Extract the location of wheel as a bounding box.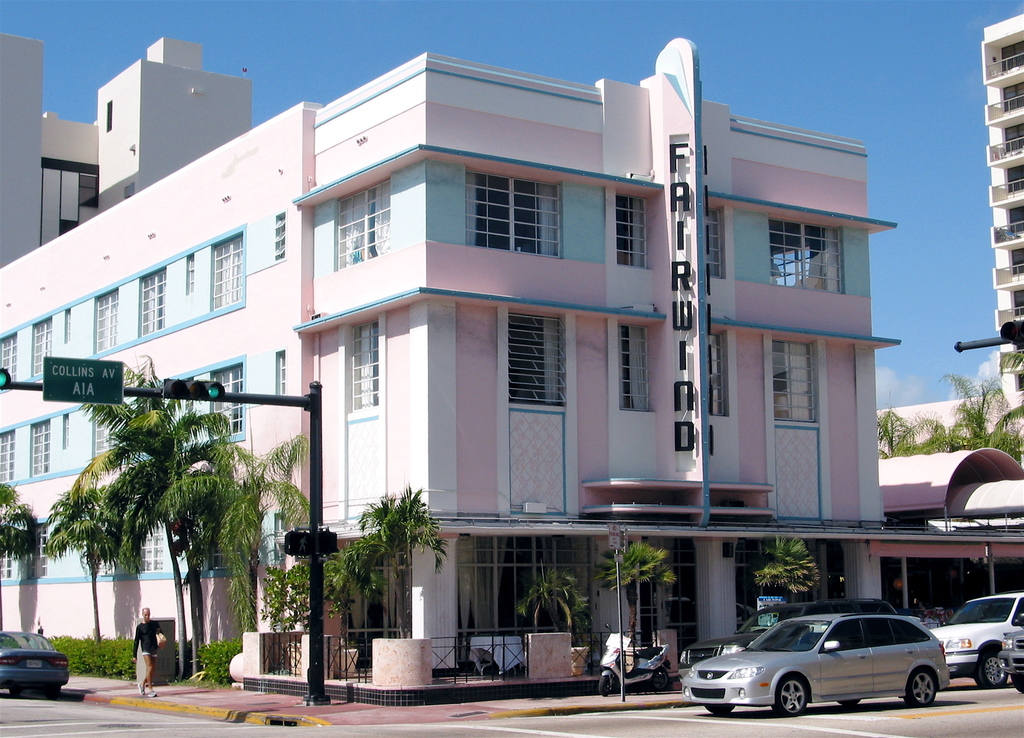
834 697 862 709.
